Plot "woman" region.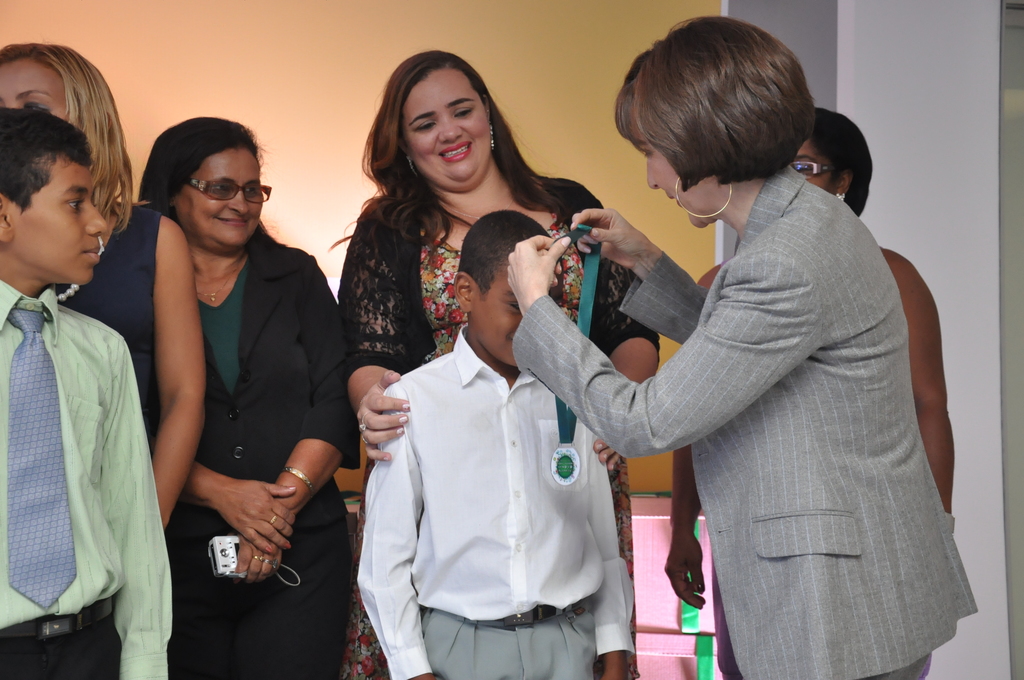
Plotted at [x1=665, y1=106, x2=960, y2=679].
